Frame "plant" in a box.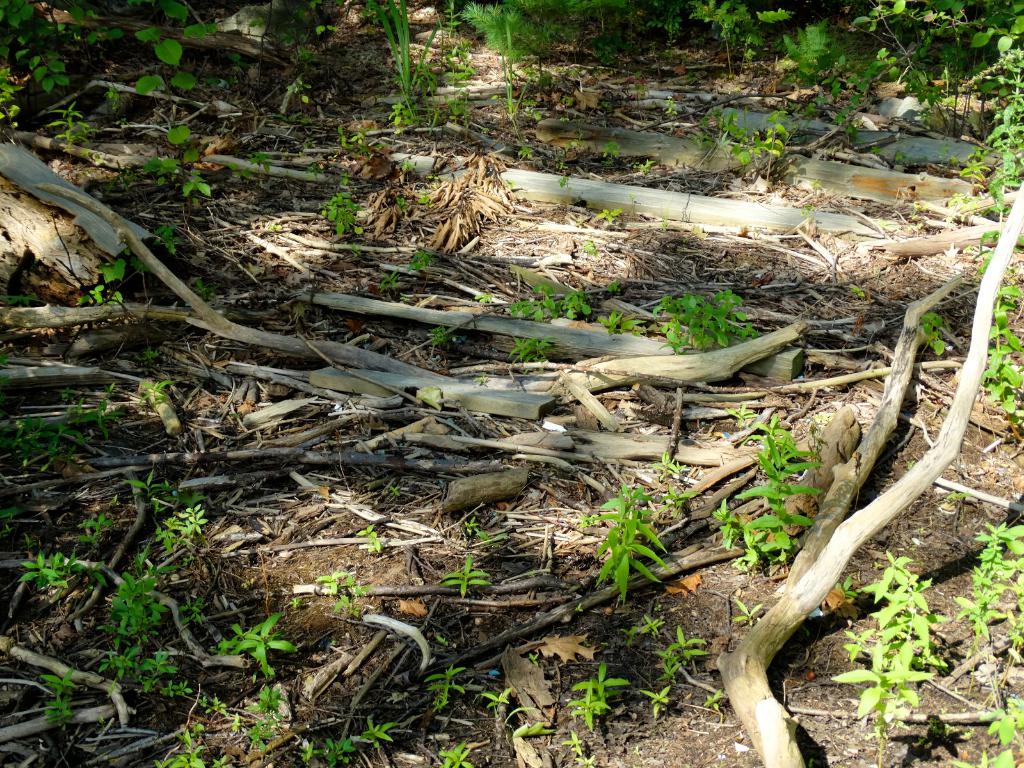
{"x1": 517, "y1": 146, "x2": 536, "y2": 163}.
